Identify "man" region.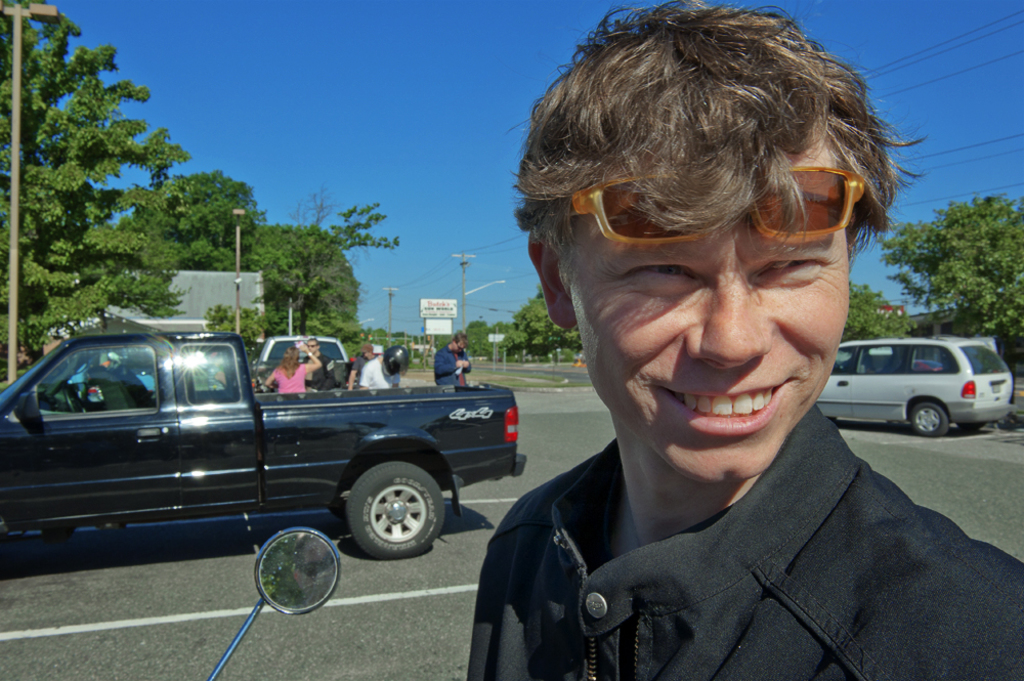
Region: locate(349, 341, 381, 388).
